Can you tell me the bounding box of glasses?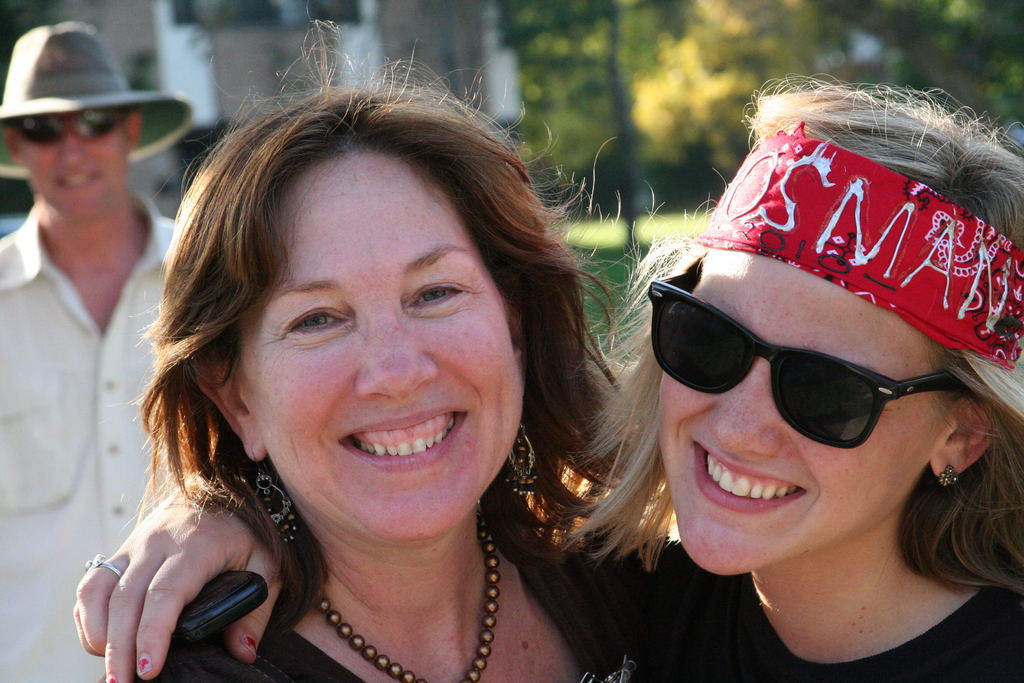
{"left": 18, "top": 105, "right": 139, "bottom": 155}.
